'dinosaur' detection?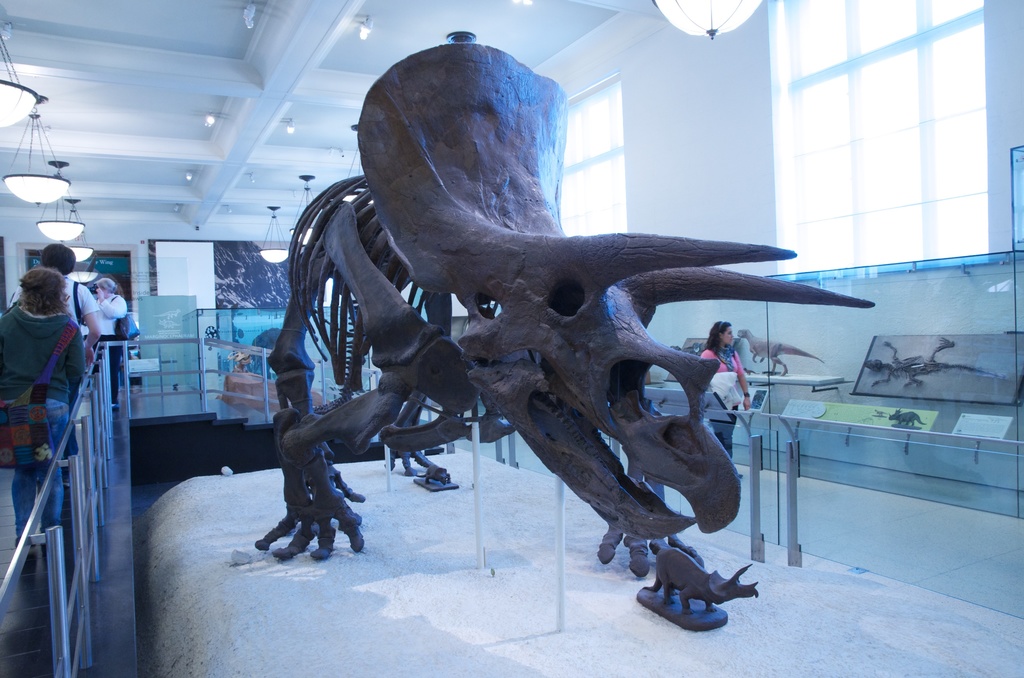
<box>860,333,1002,390</box>
